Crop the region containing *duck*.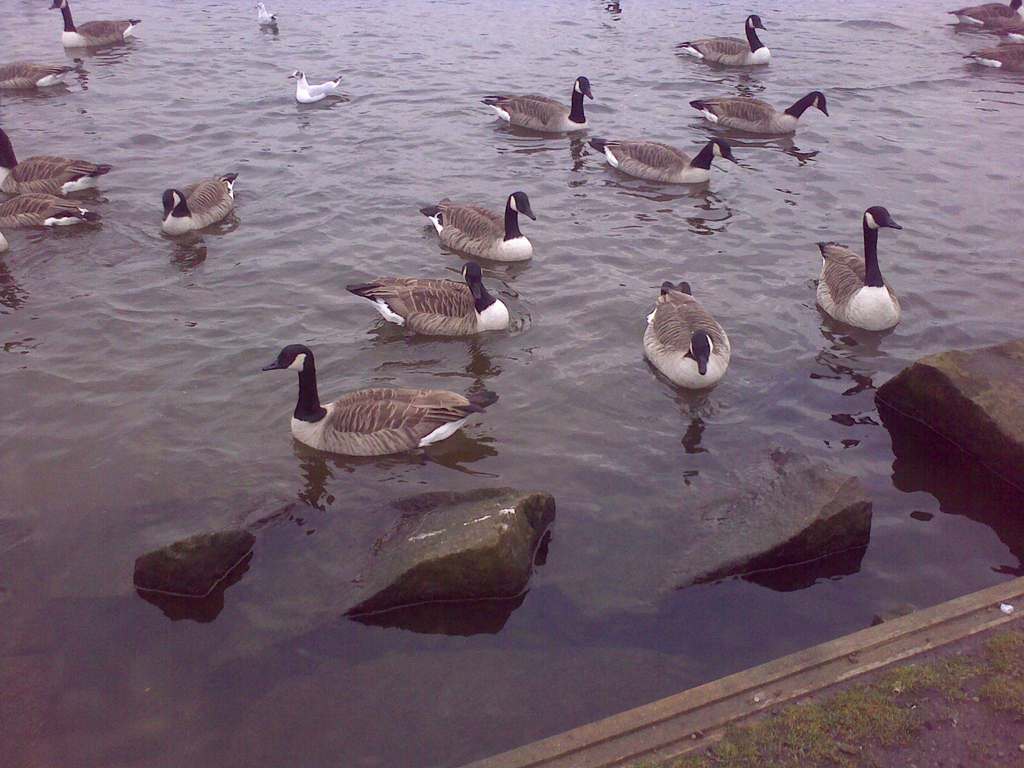
Crop region: [415,189,536,263].
